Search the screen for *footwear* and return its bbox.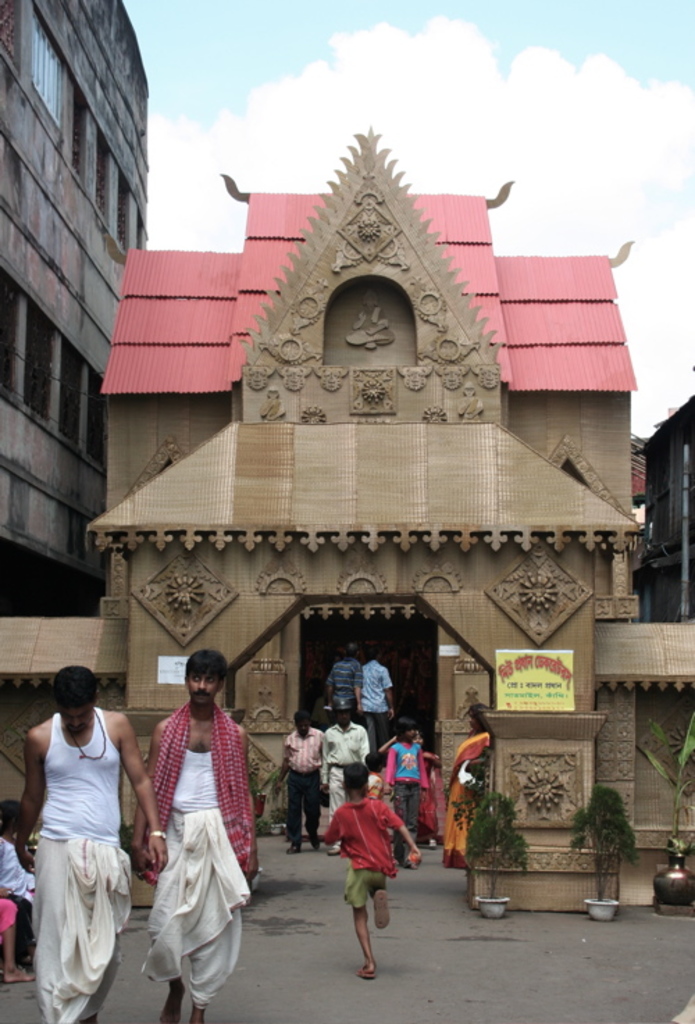
Found: bbox=[373, 888, 393, 928].
